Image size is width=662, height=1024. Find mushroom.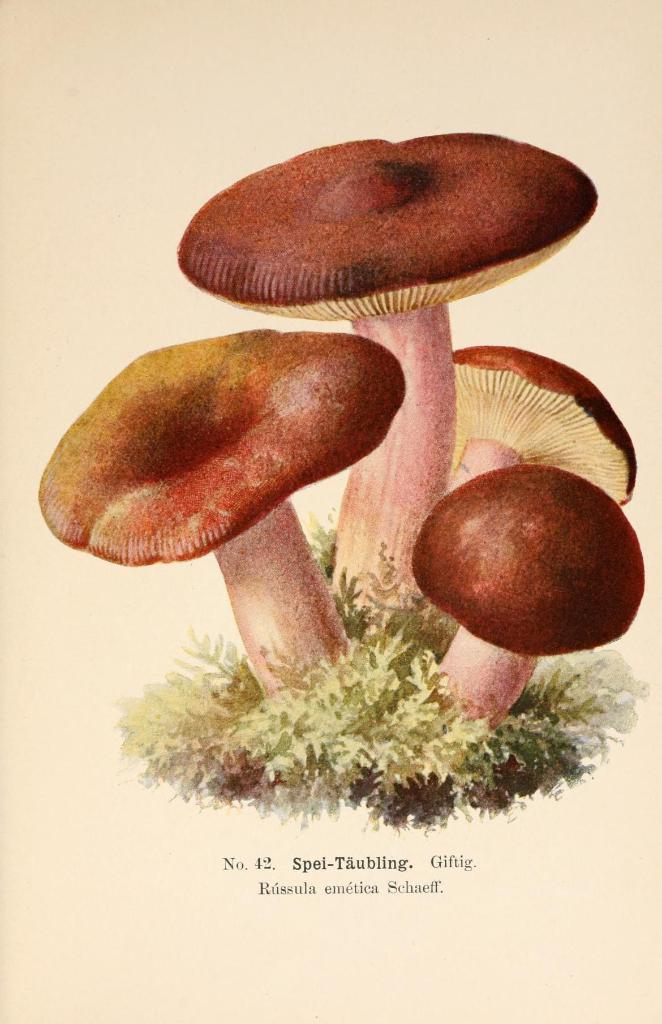
409/469/650/722.
